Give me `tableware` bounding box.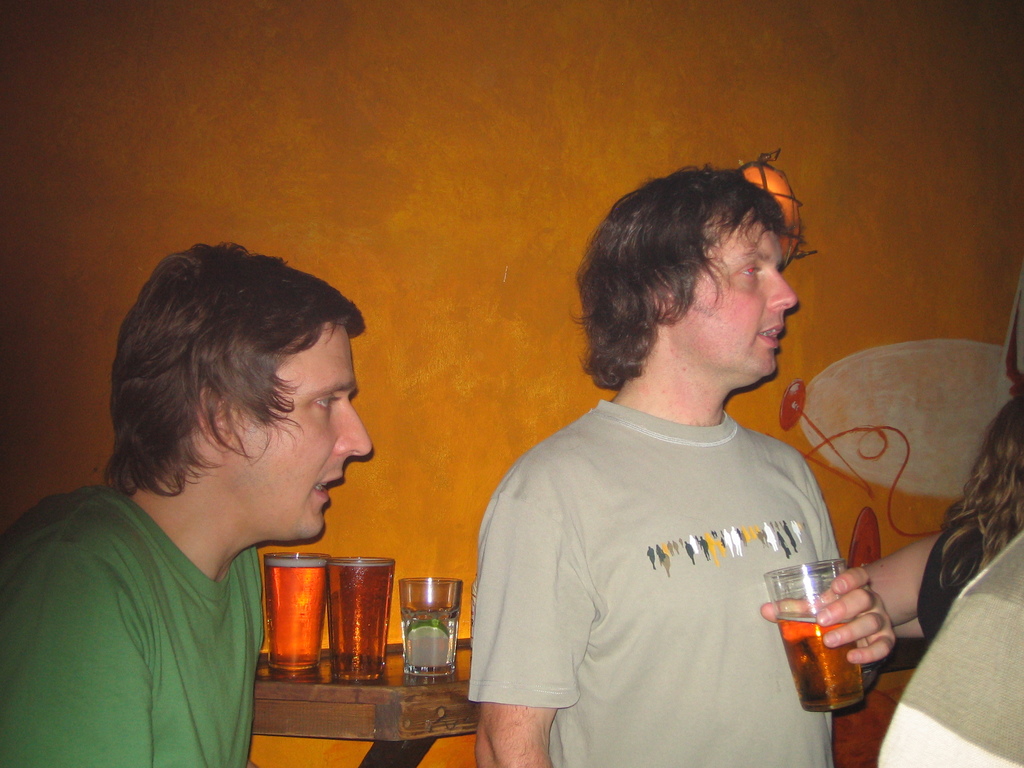
BBox(264, 550, 334, 668).
